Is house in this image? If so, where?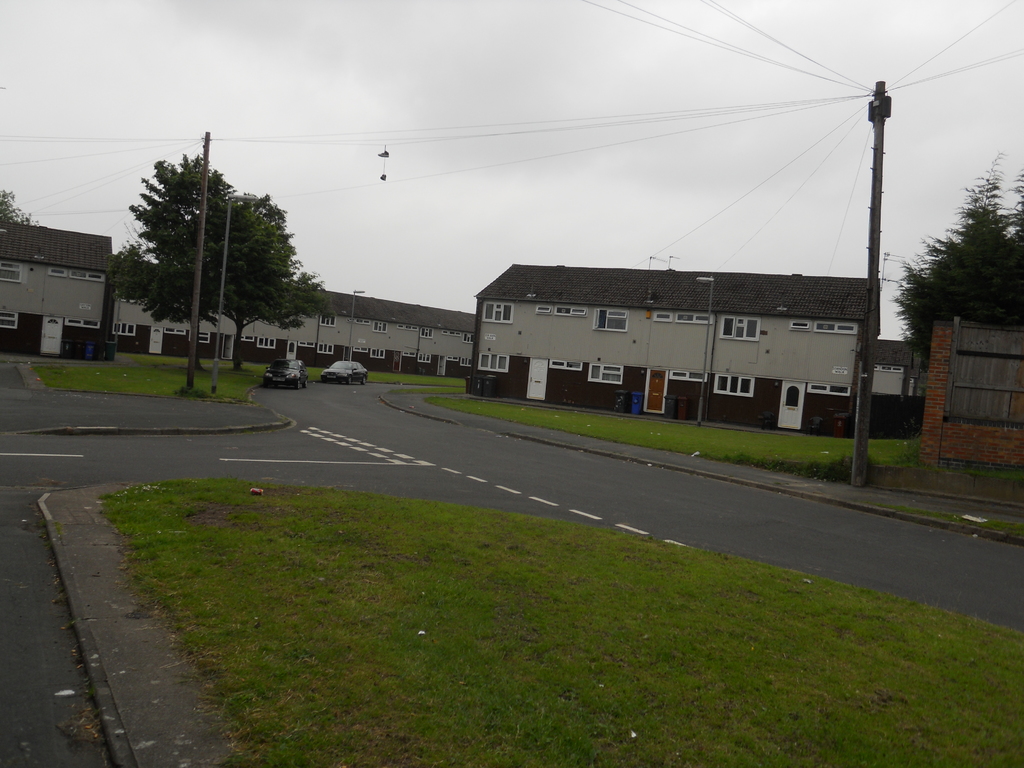
Yes, at box=[858, 342, 932, 437].
